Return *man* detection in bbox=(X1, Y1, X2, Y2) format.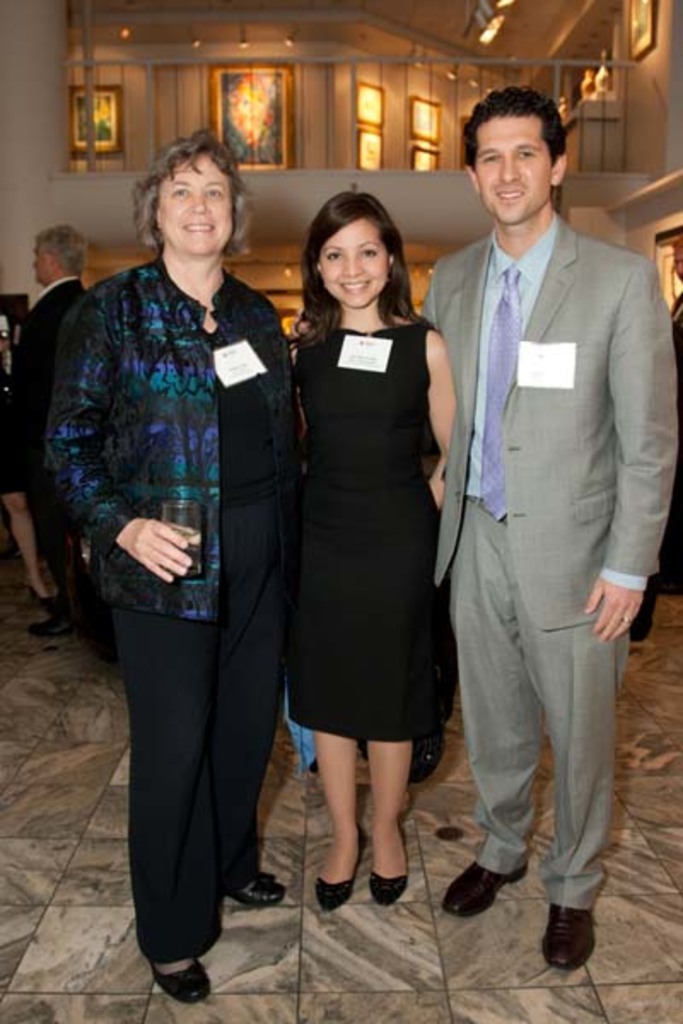
bbox=(401, 96, 654, 928).
